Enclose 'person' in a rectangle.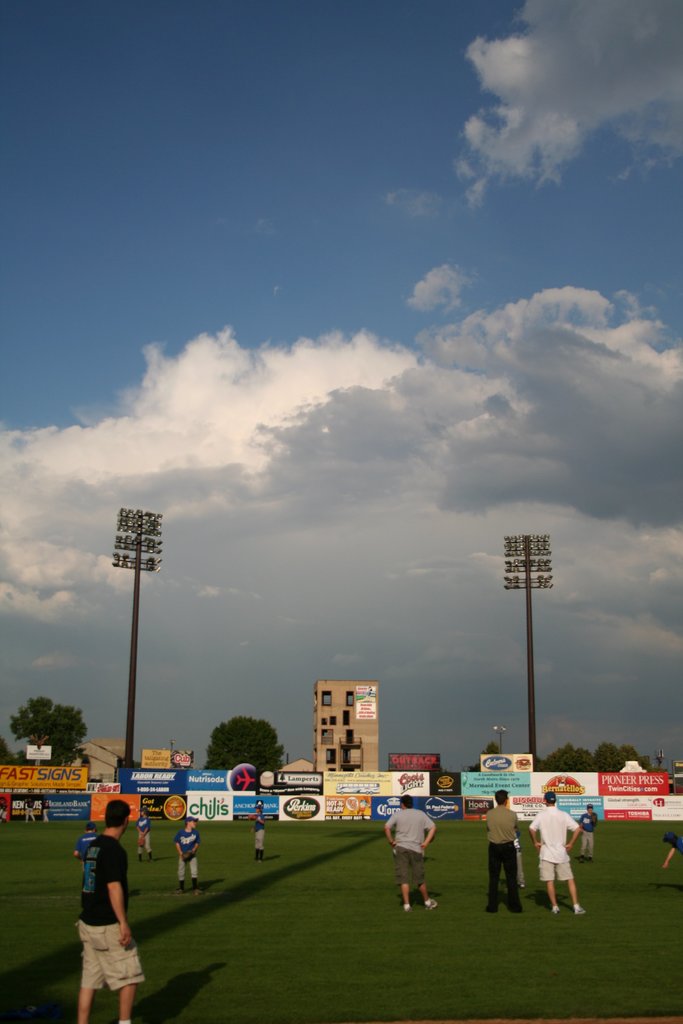
x1=664, y1=831, x2=682, y2=865.
